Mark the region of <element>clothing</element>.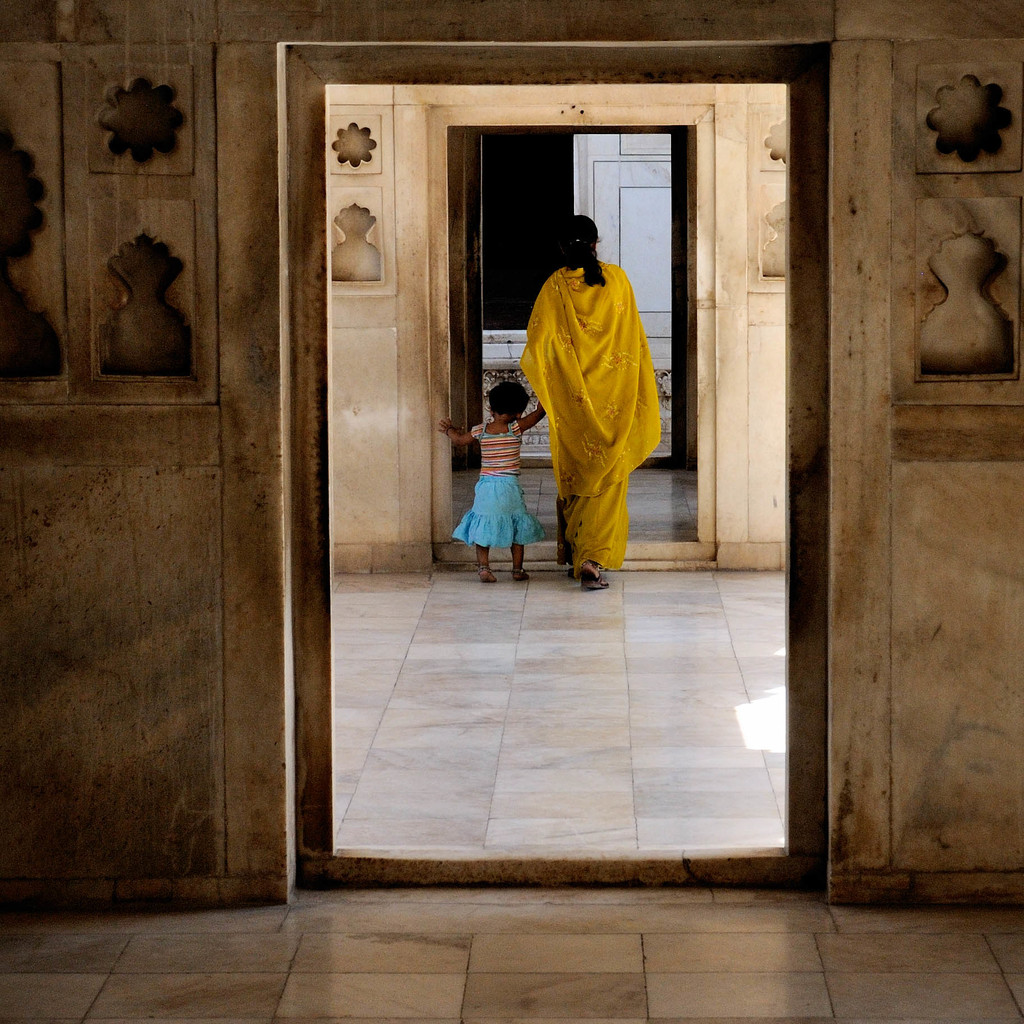
Region: [x1=520, y1=198, x2=664, y2=561].
